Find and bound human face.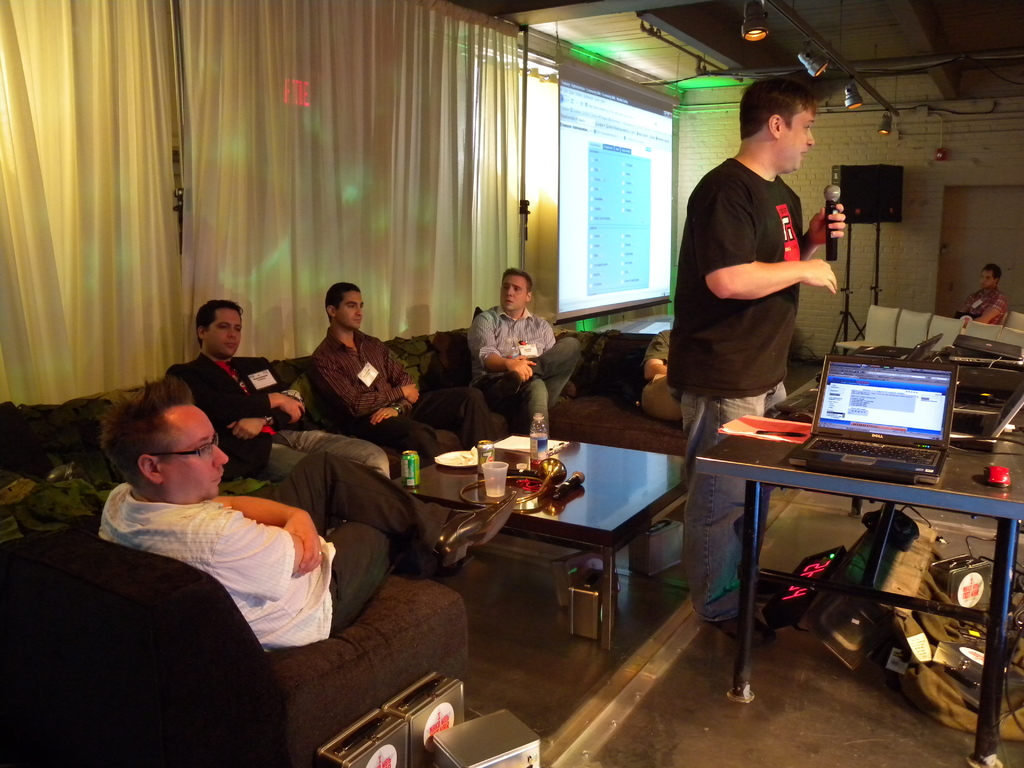
Bound: pyautogui.locateOnScreen(162, 401, 228, 504).
